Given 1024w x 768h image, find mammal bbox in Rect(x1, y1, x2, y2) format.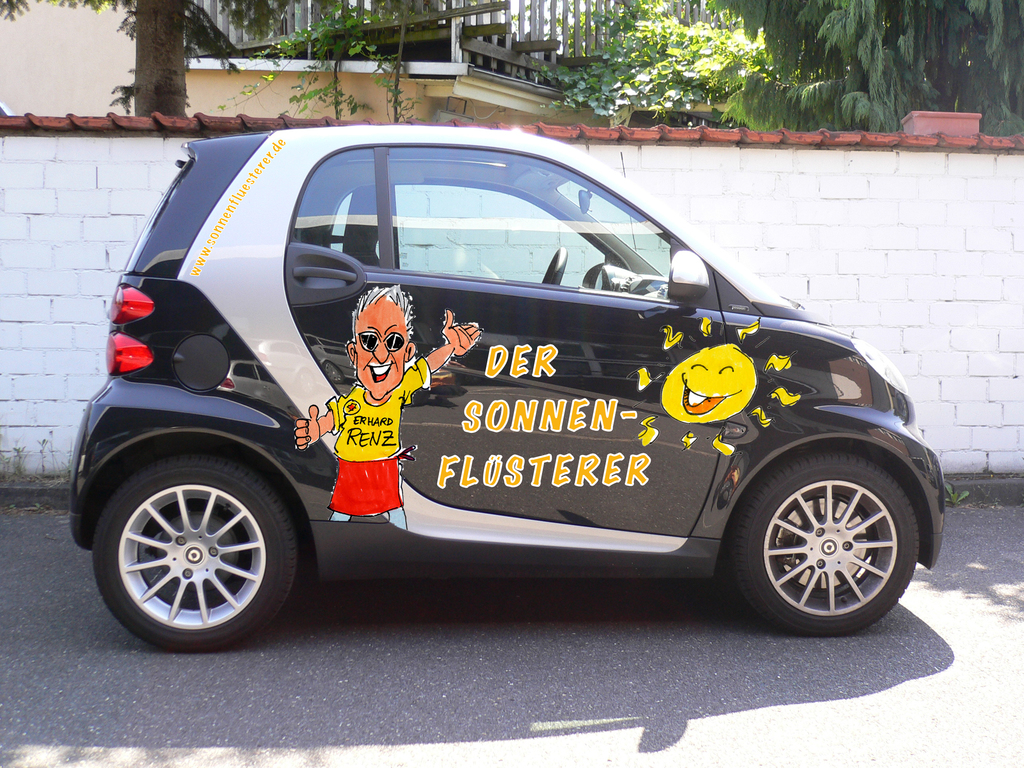
Rect(289, 273, 485, 550).
